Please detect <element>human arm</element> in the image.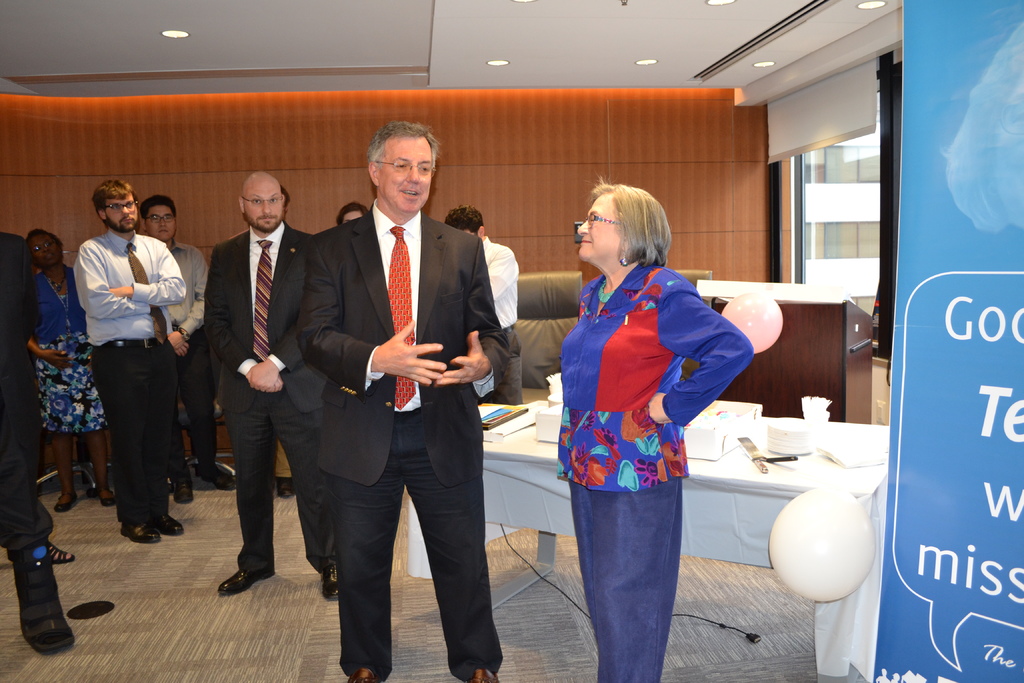
[26,333,67,372].
